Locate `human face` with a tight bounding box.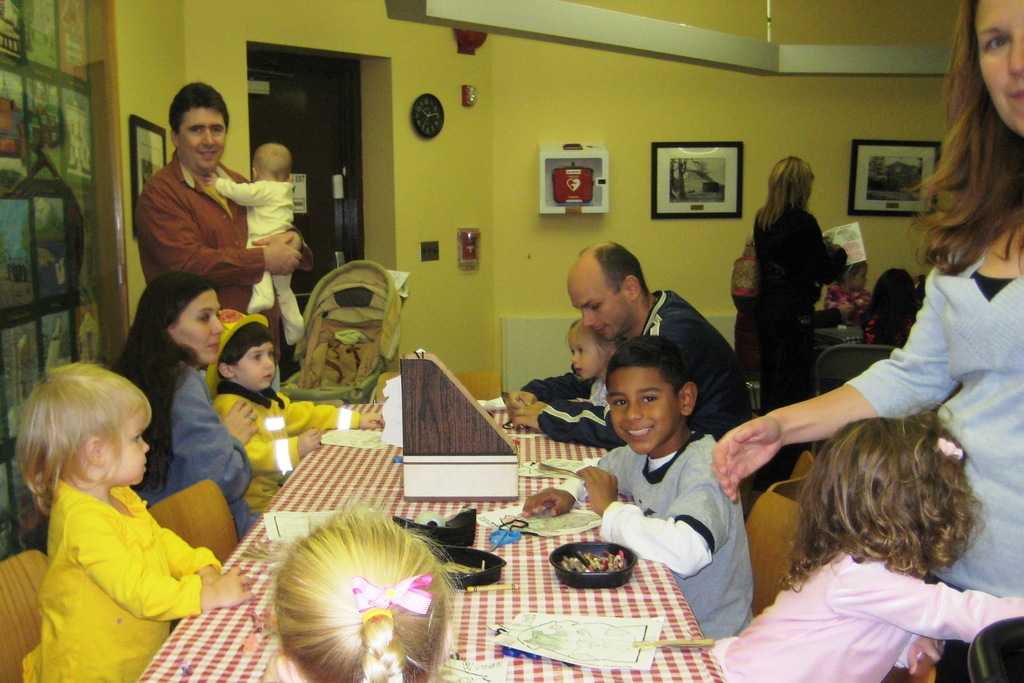
bbox(166, 283, 225, 367).
